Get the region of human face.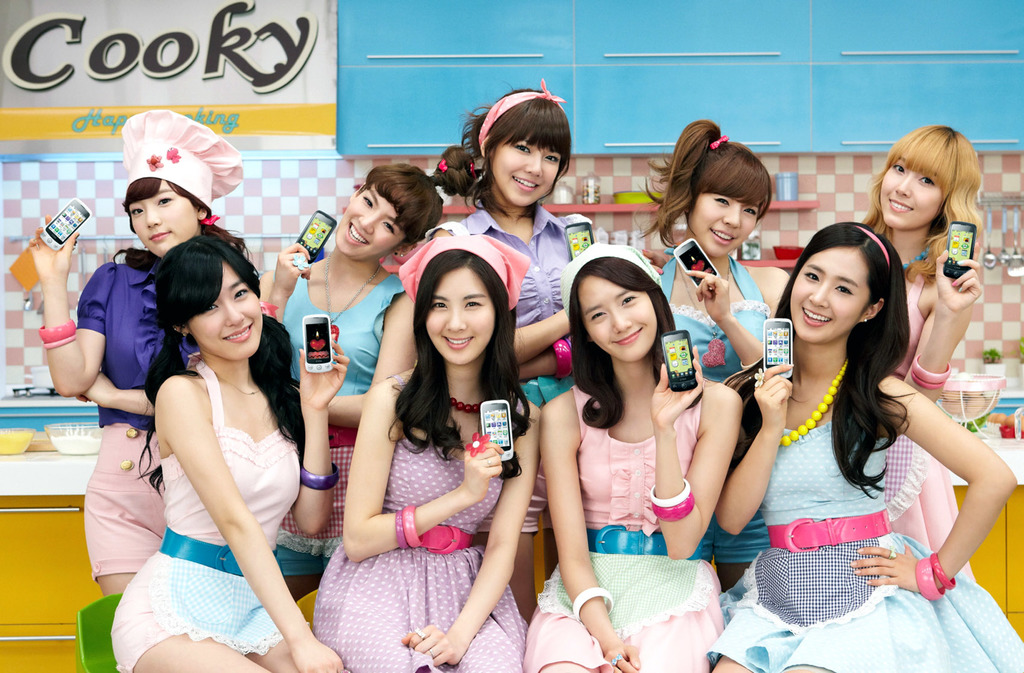
pyautogui.locateOnScreen(127, 179, 196, 260).
